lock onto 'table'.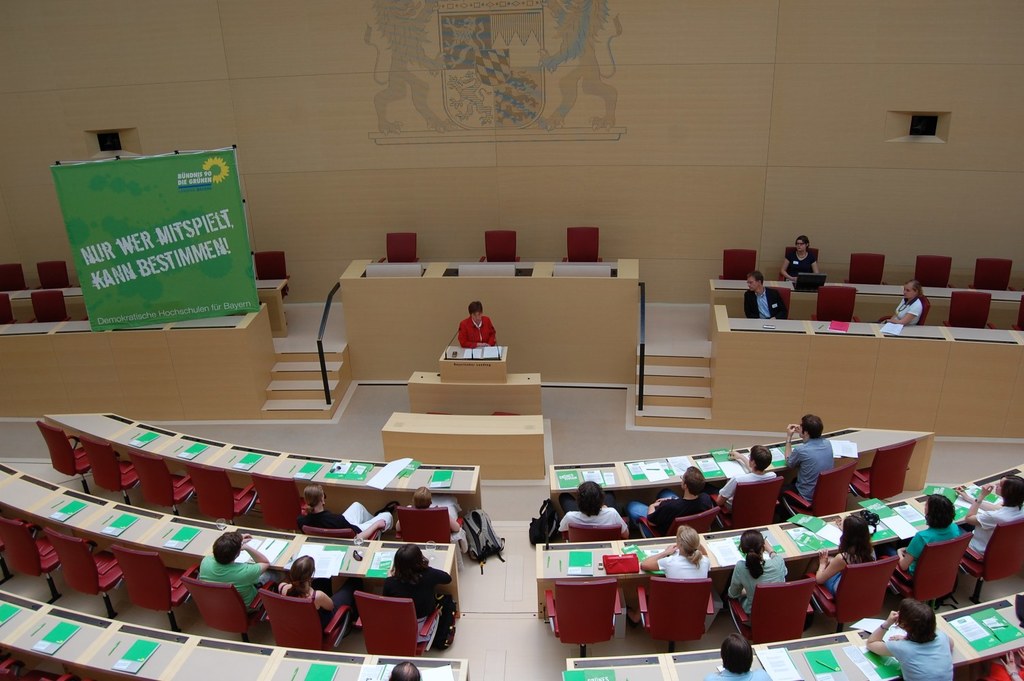
Locked: 0 280 286 336.
